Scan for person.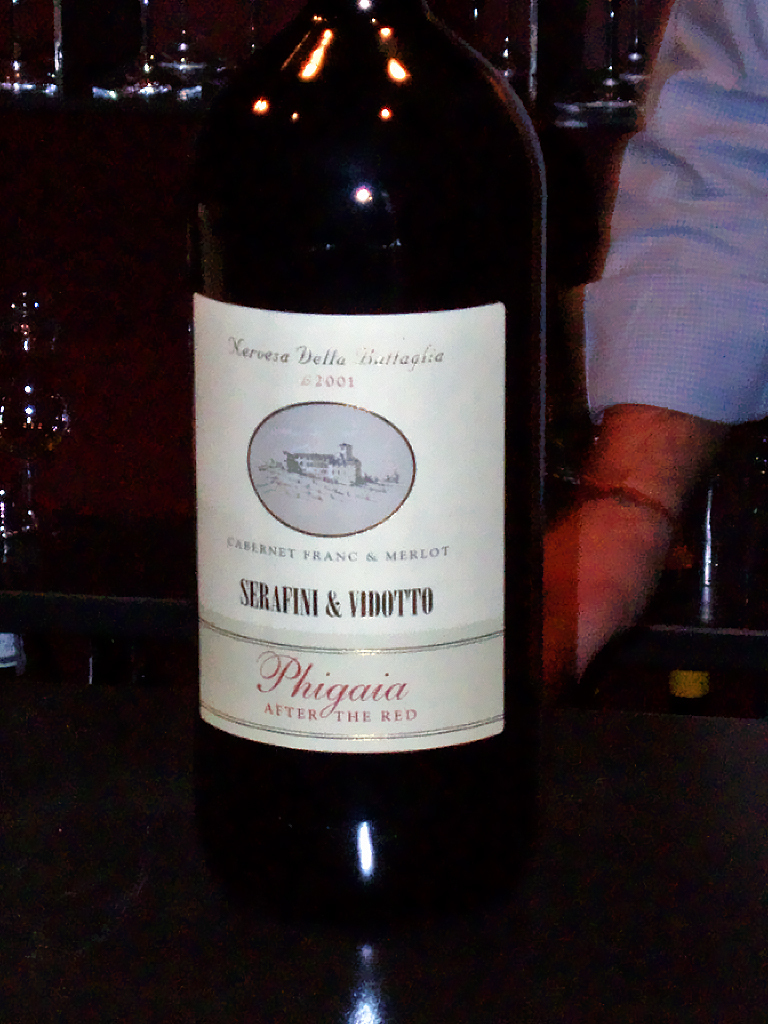
Scan result: x1=531, y1=0, x2=763, y2=688.
